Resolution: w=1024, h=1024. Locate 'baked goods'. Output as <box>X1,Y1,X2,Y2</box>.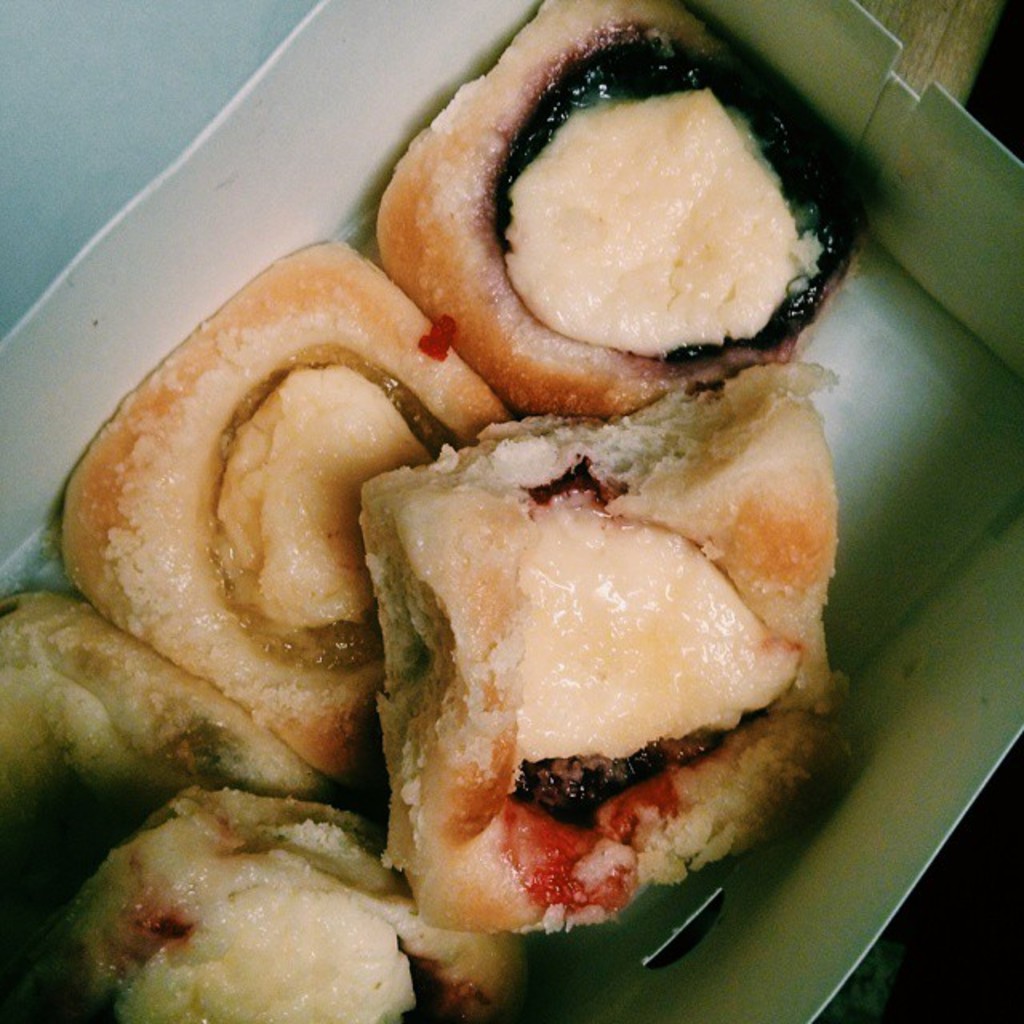
<box>357,365,851,926</box>.
